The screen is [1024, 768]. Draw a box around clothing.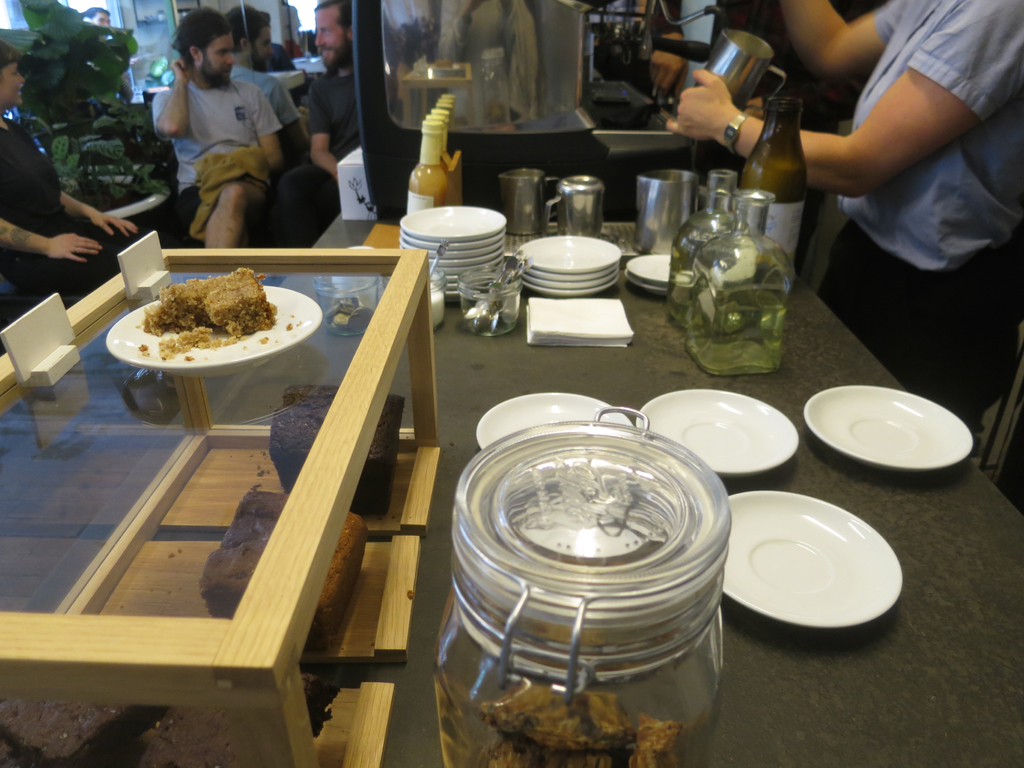
{"left": 771, "top": 0, "right": 1009, "bottom": 387}.
